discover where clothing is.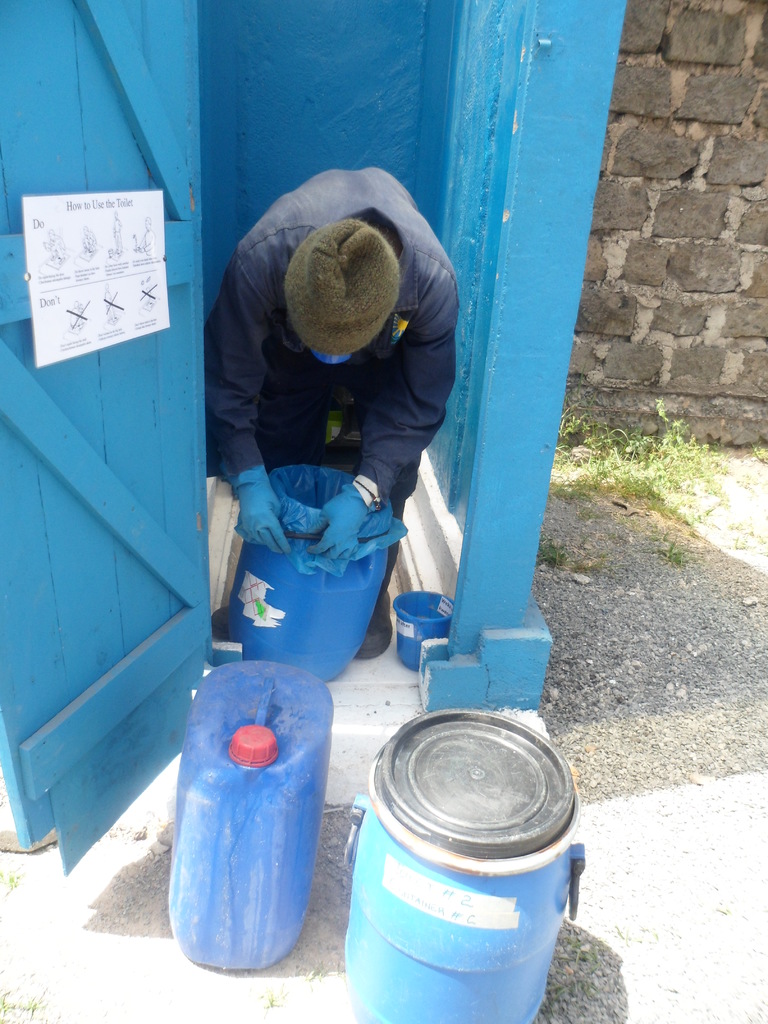
Discovered at 196 162 472 575.
